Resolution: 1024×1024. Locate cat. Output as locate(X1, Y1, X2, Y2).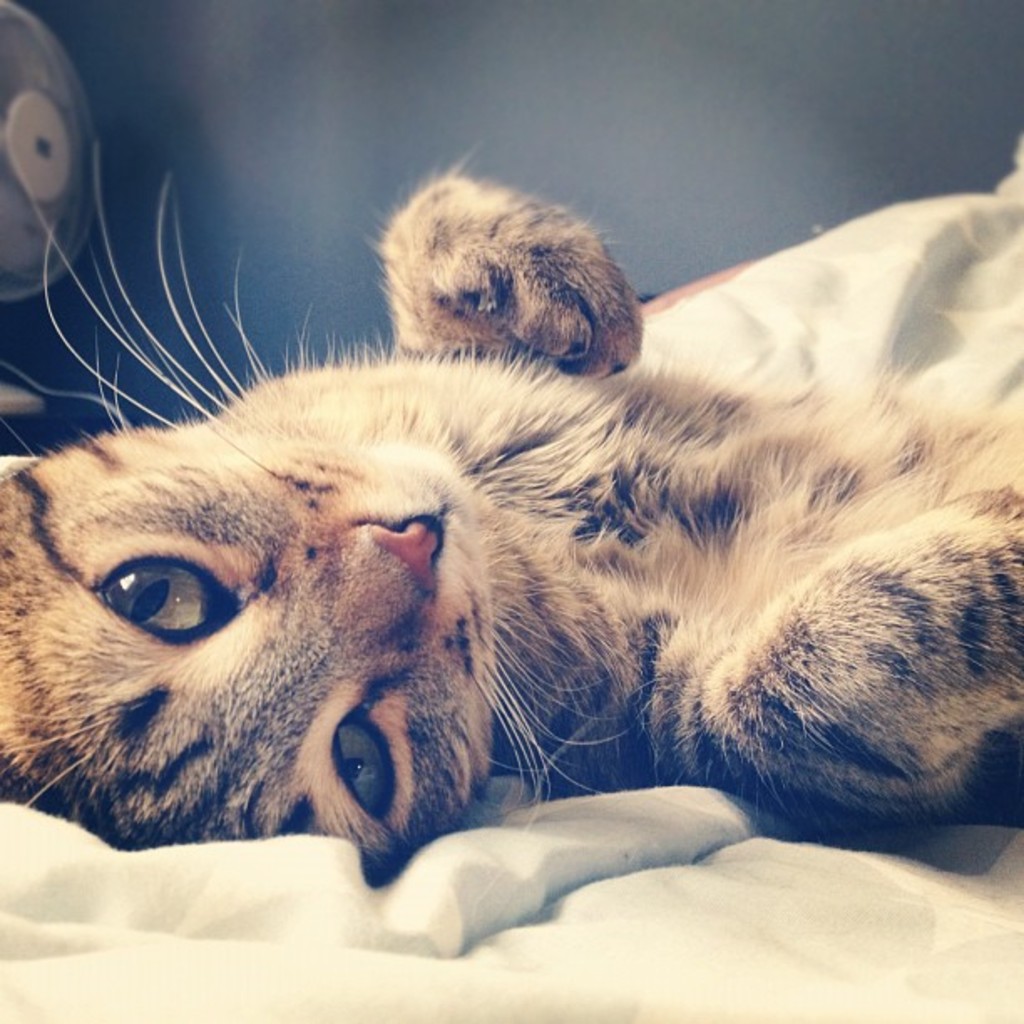
locate(0, 132, 1022, 893).
